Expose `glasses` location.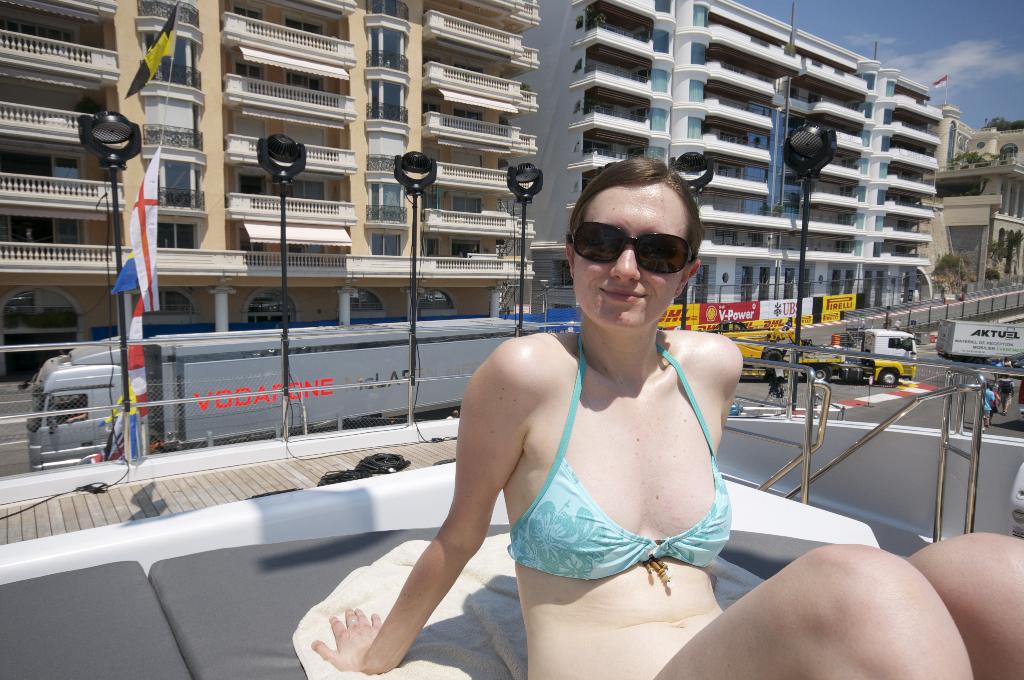
Exposed at 564 231 692 282.
